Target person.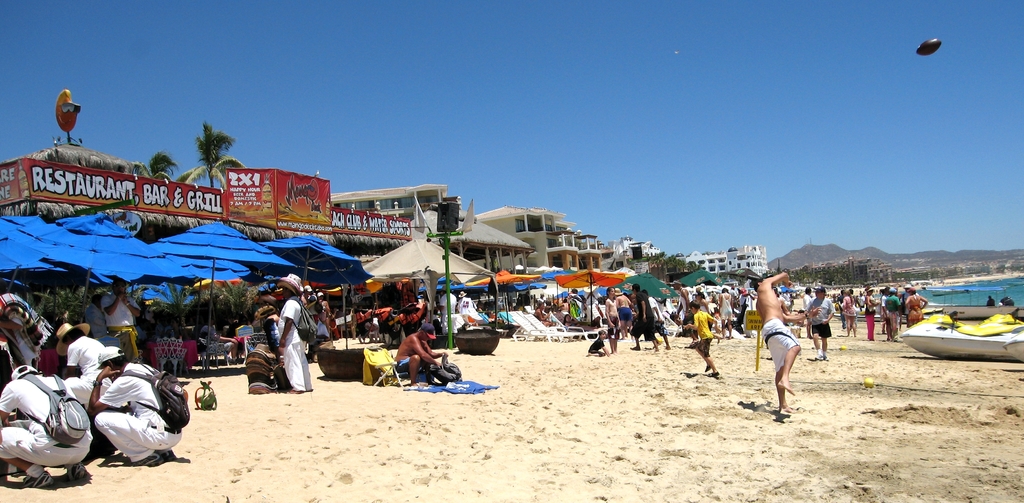
Target region: l=686, t=302, r=721, b=374.
